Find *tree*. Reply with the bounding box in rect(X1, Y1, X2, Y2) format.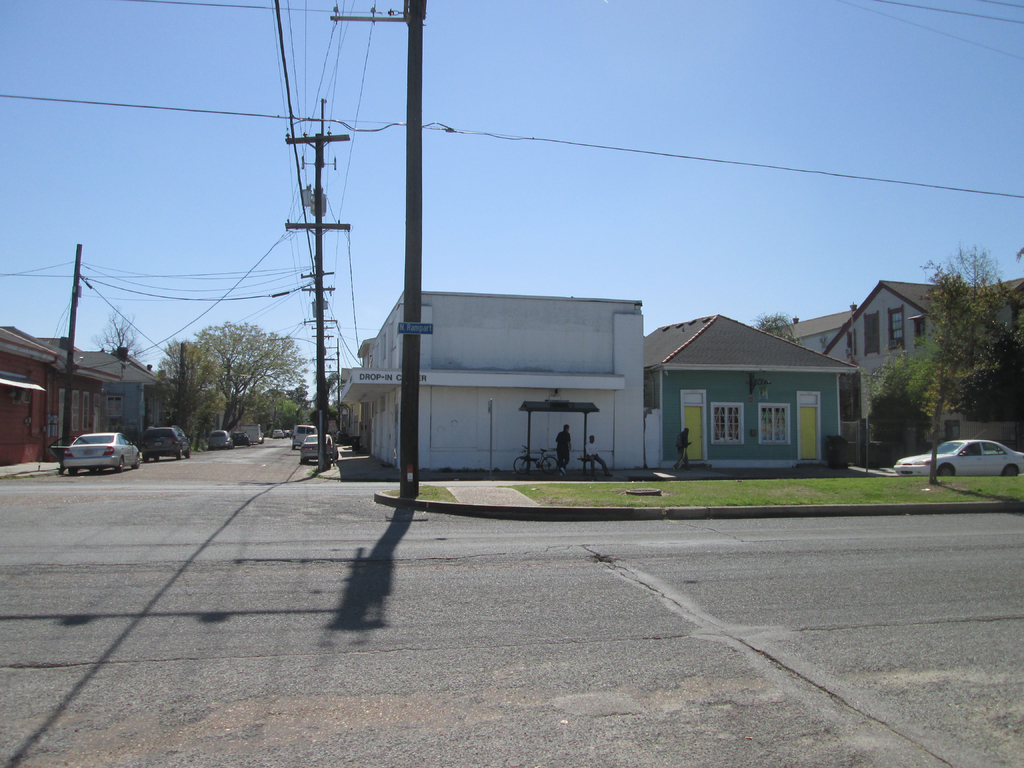
rect(308, 372, 353, 431).
